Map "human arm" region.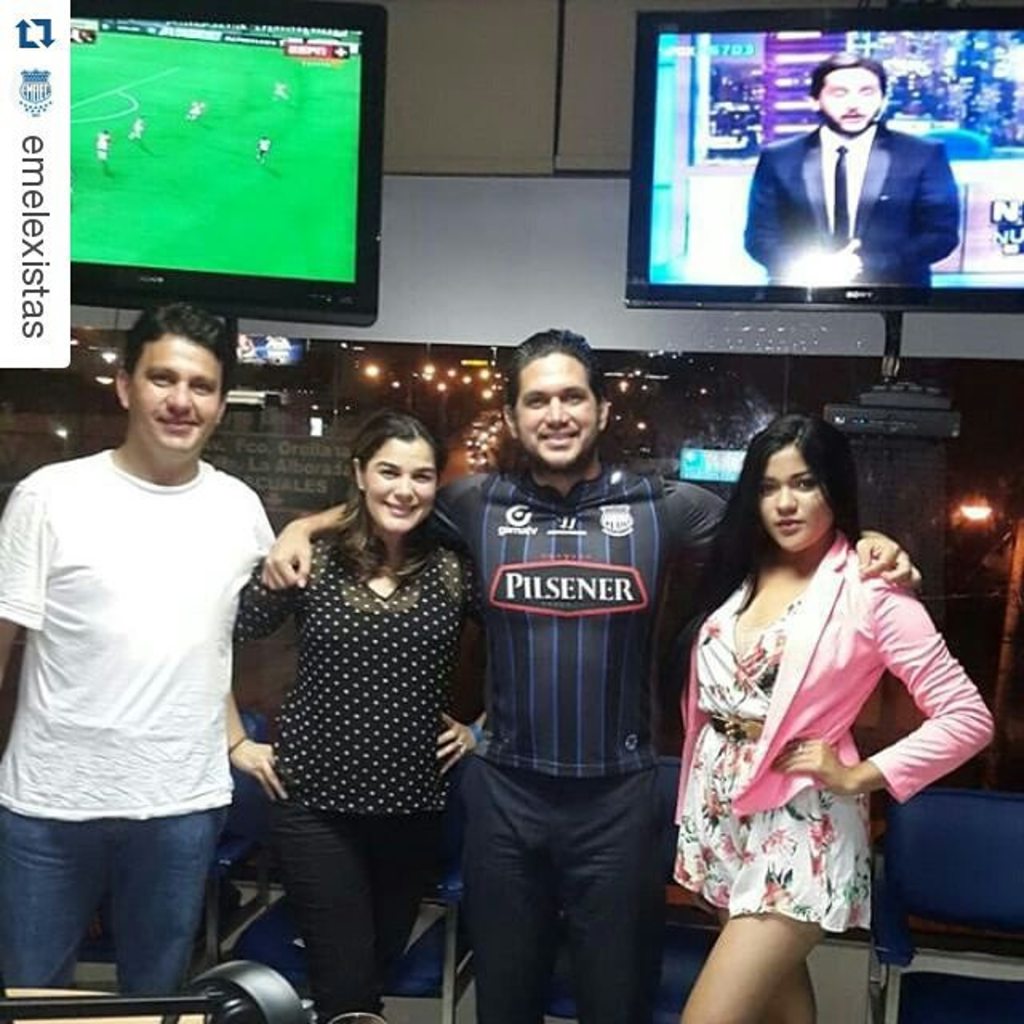
Mapped to {"x1": 683, "y1": 482, "x2": 928, "y2": 587}.
